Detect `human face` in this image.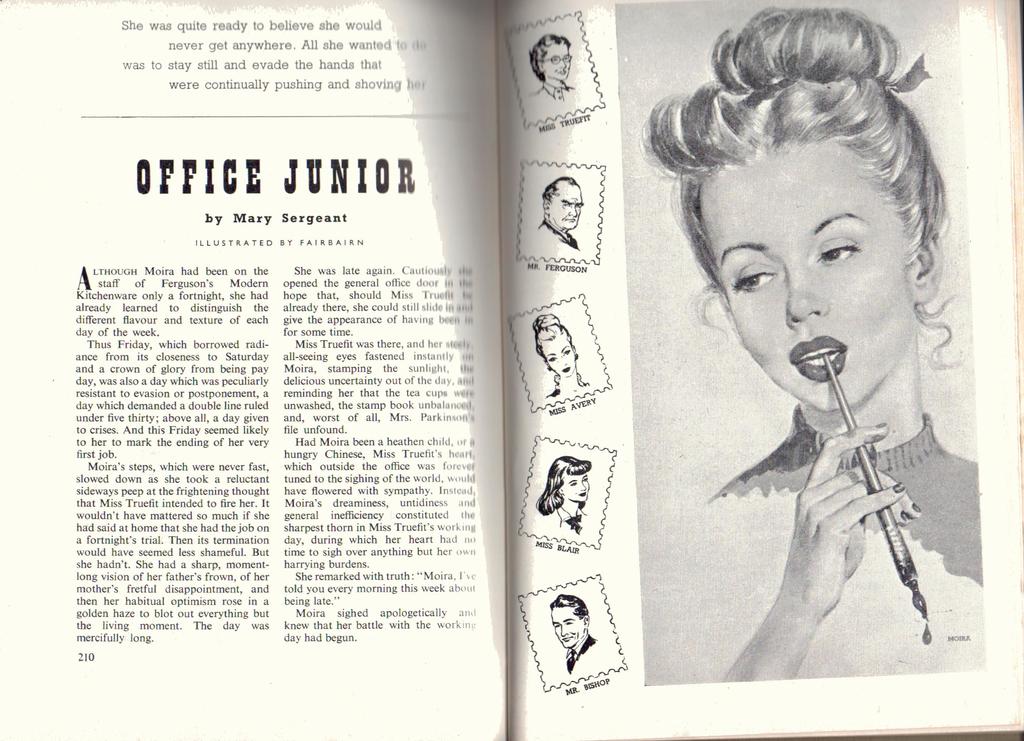
Detection: [550, 608, 582, 648].
